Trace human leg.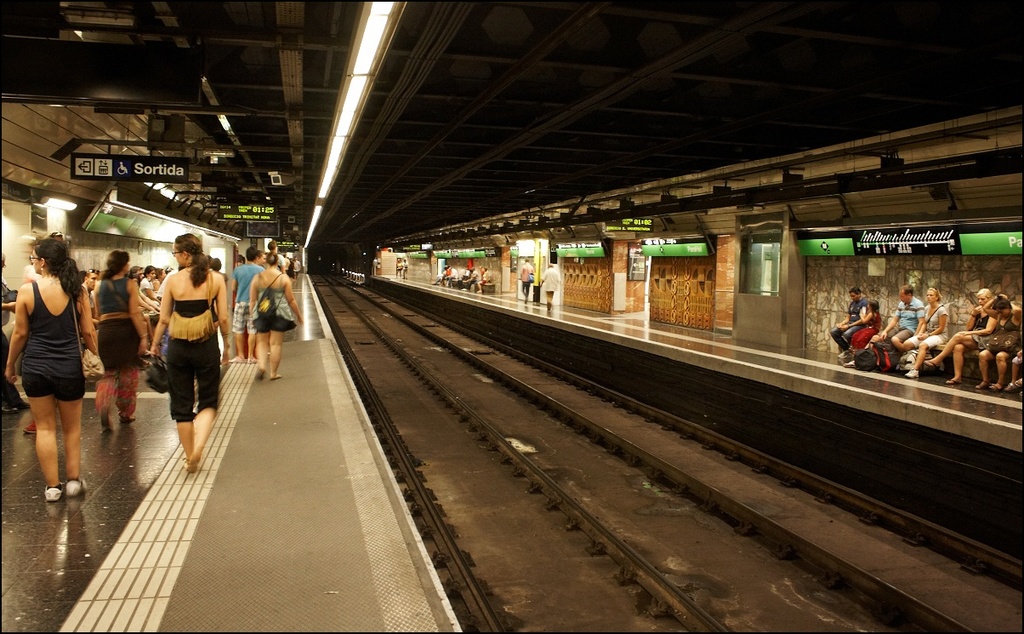
Traced to <box>231,330,246,364</box>.
